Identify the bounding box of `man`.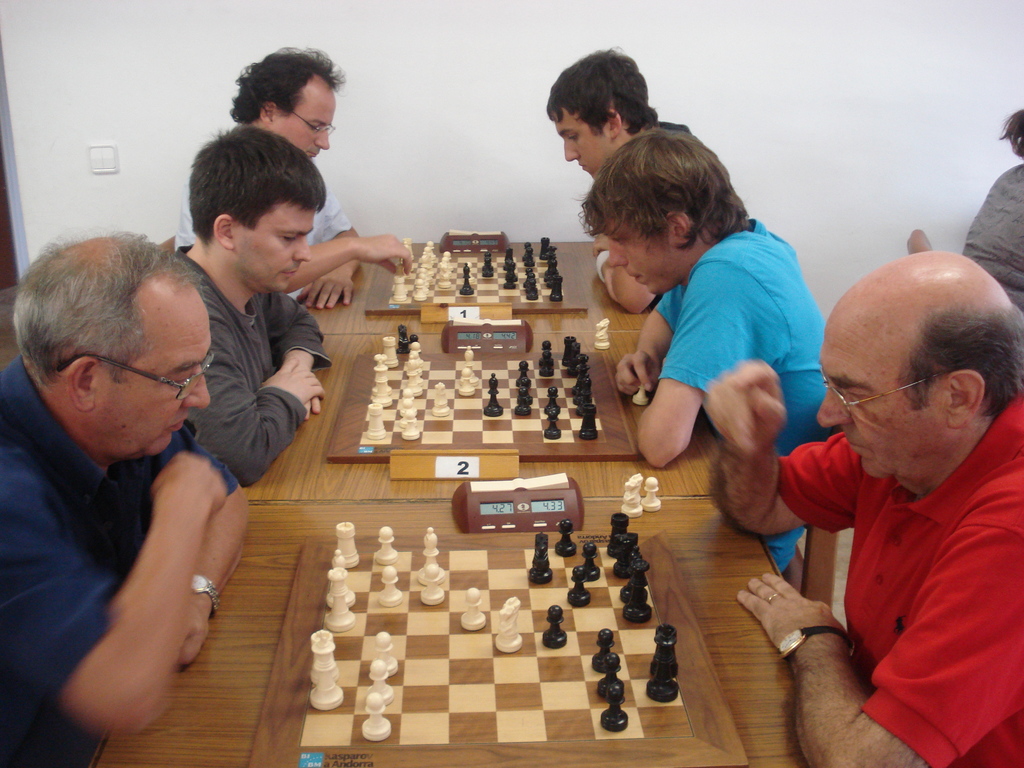
bbox(227, 44, 414, 312).
